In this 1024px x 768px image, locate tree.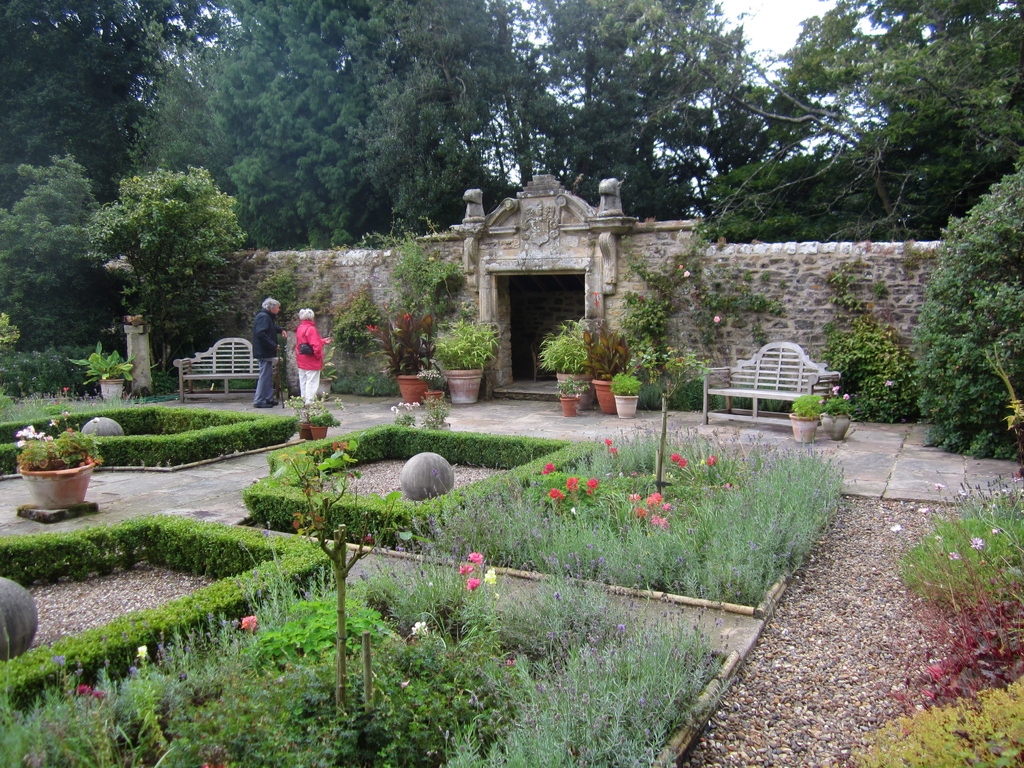
Bounding box: detection(361, 0, 544, 234).
